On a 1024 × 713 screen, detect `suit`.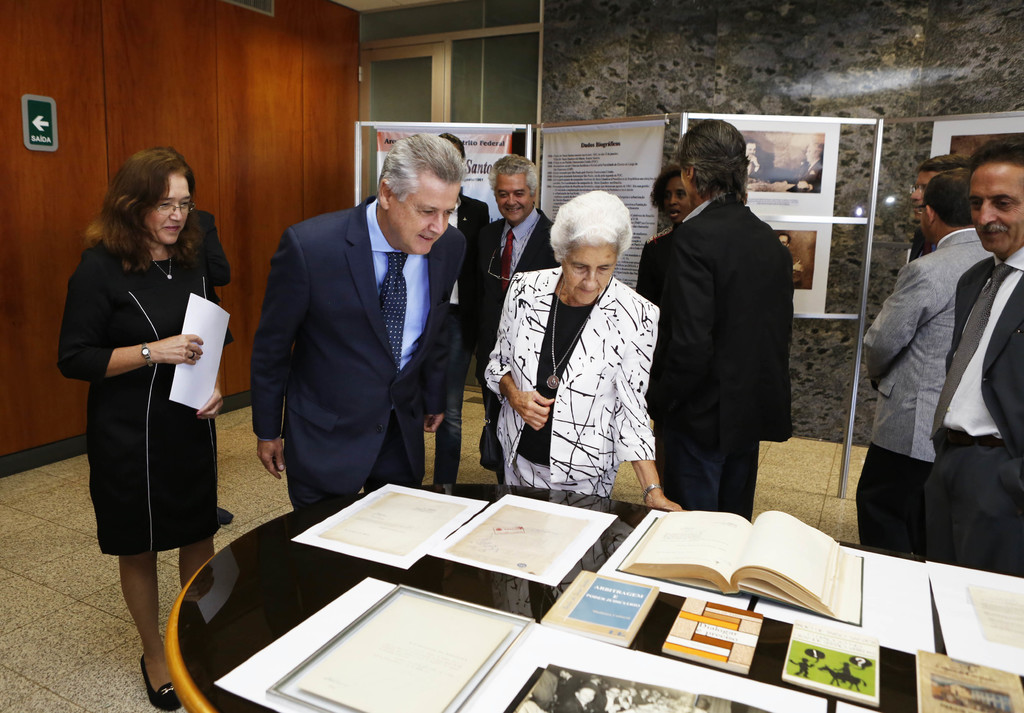
922 250 1023 570.
